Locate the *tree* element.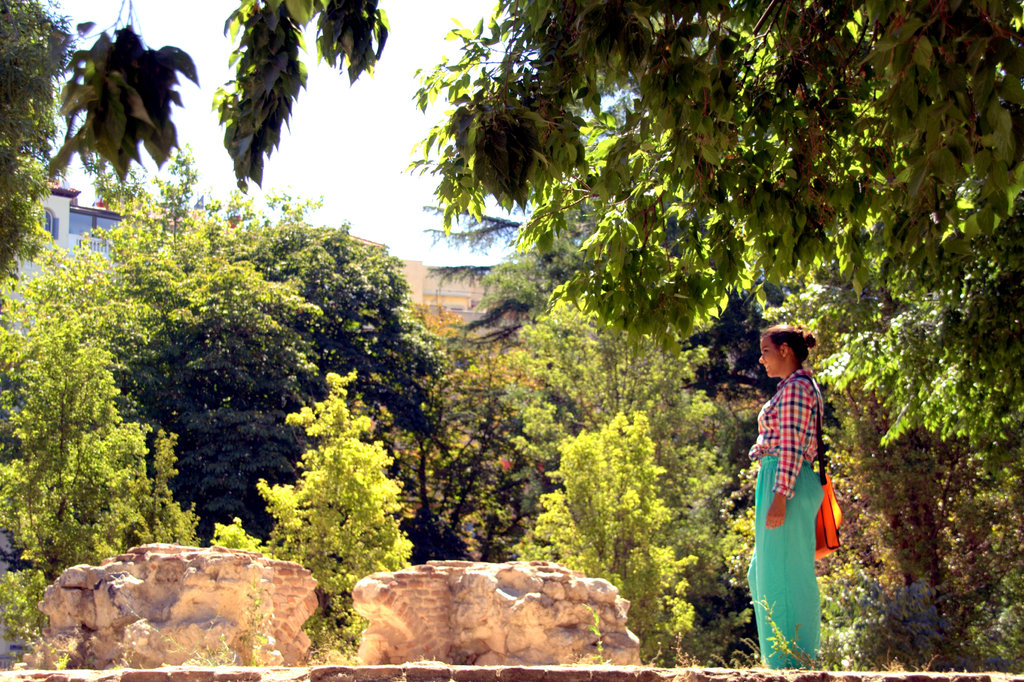
Element bbox: detection(60, 0, 417, 186).
